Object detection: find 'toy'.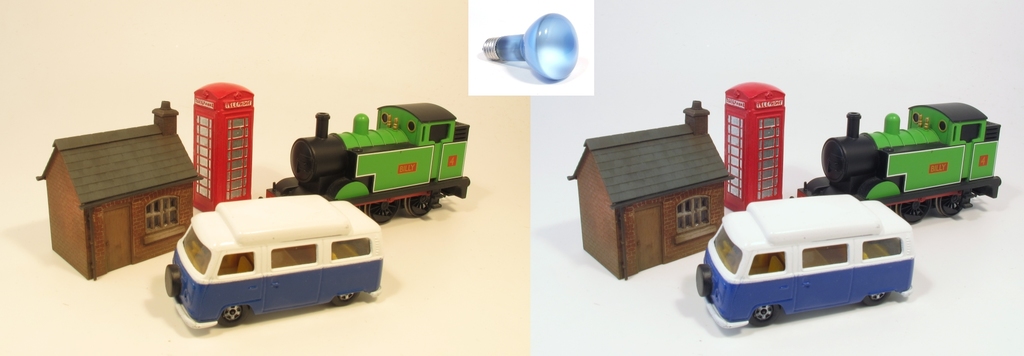
select_region(185, 80, 255, 211).
